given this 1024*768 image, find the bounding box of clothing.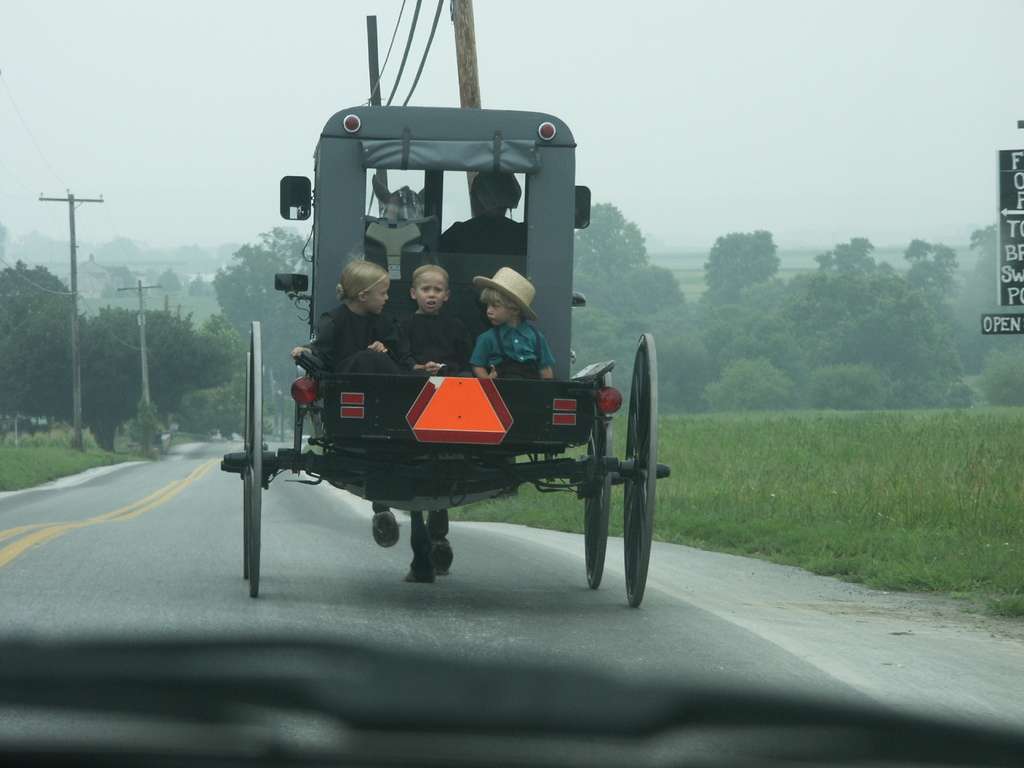
(470,319,550,380).
